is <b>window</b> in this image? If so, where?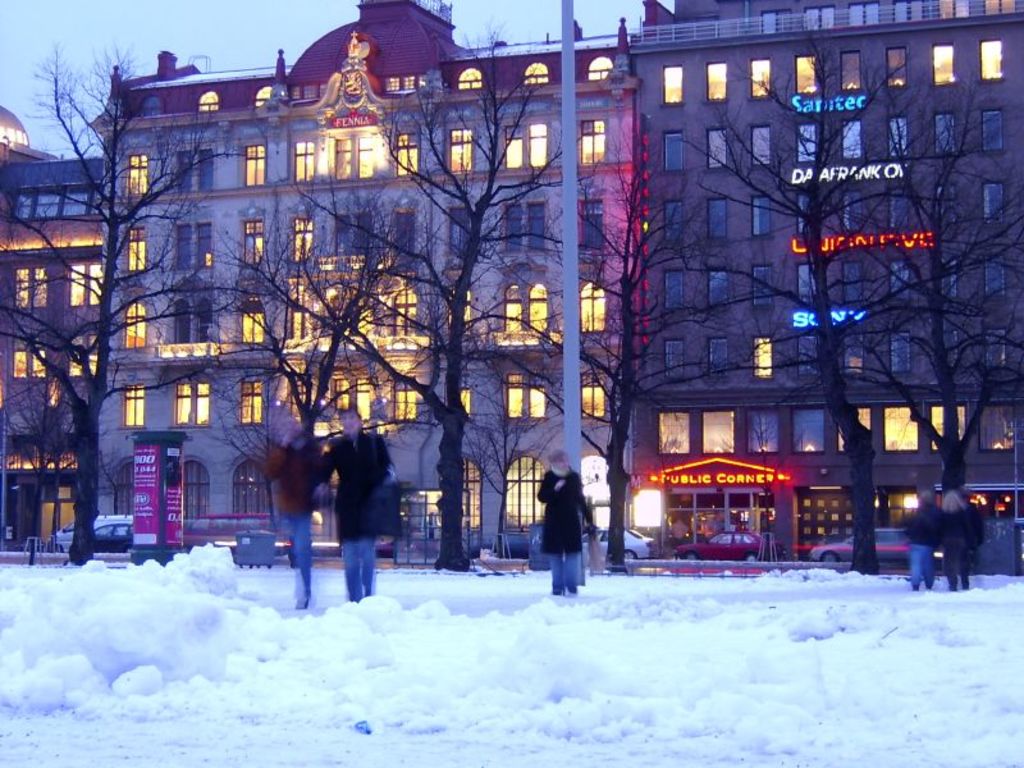
Yes, at crop(506, 287, 521, 338).
